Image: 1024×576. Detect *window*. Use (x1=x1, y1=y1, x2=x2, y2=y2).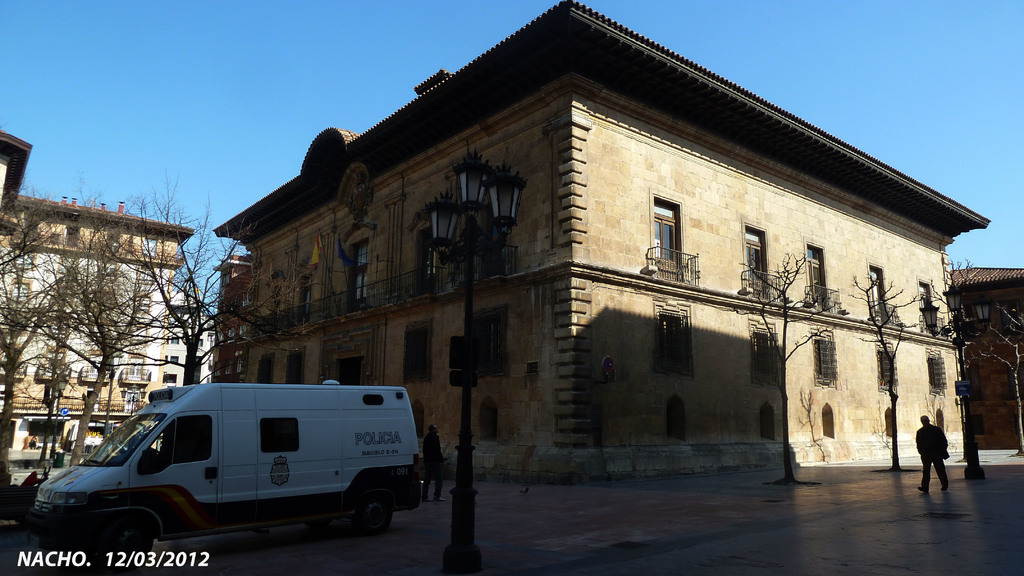
(x1=127, y1=359, x2=141, y2=379).
